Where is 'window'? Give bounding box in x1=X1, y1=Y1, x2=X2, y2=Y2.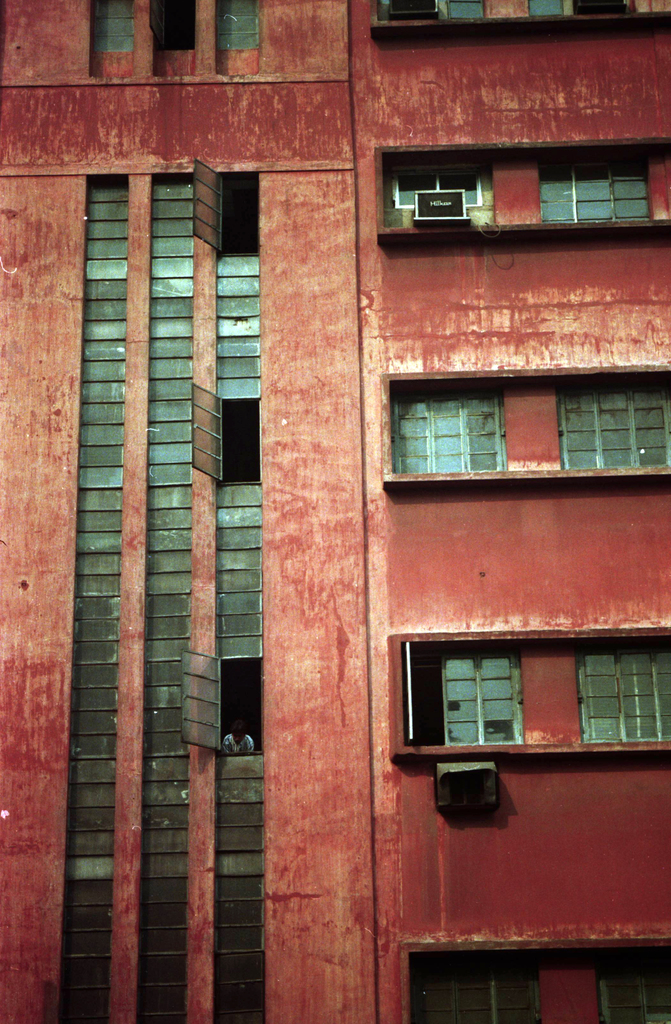
x1=177, y1=644, x2=256, y2=755.
